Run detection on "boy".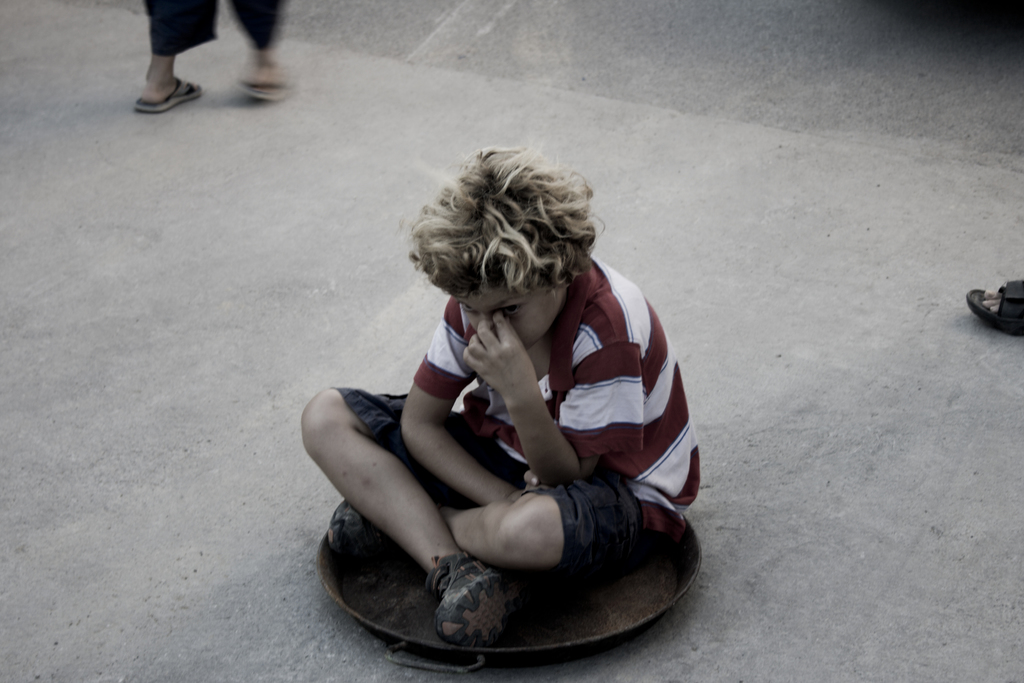
Result: region(281, 170, 724, 674).
